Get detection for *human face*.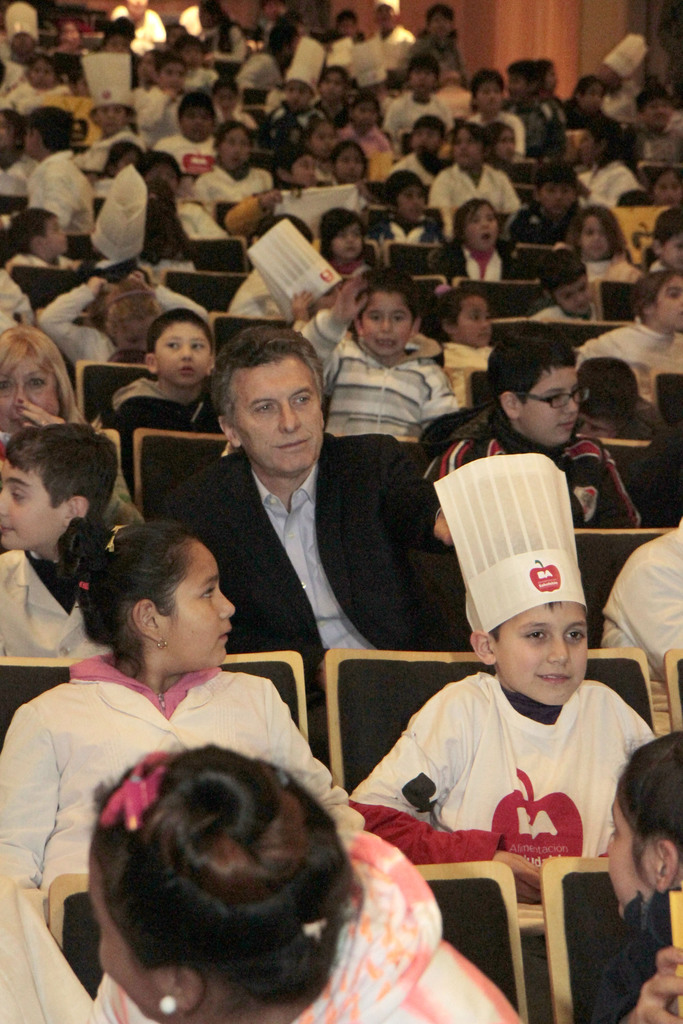
Detection: bbox=[20, 120, 38, 157].
